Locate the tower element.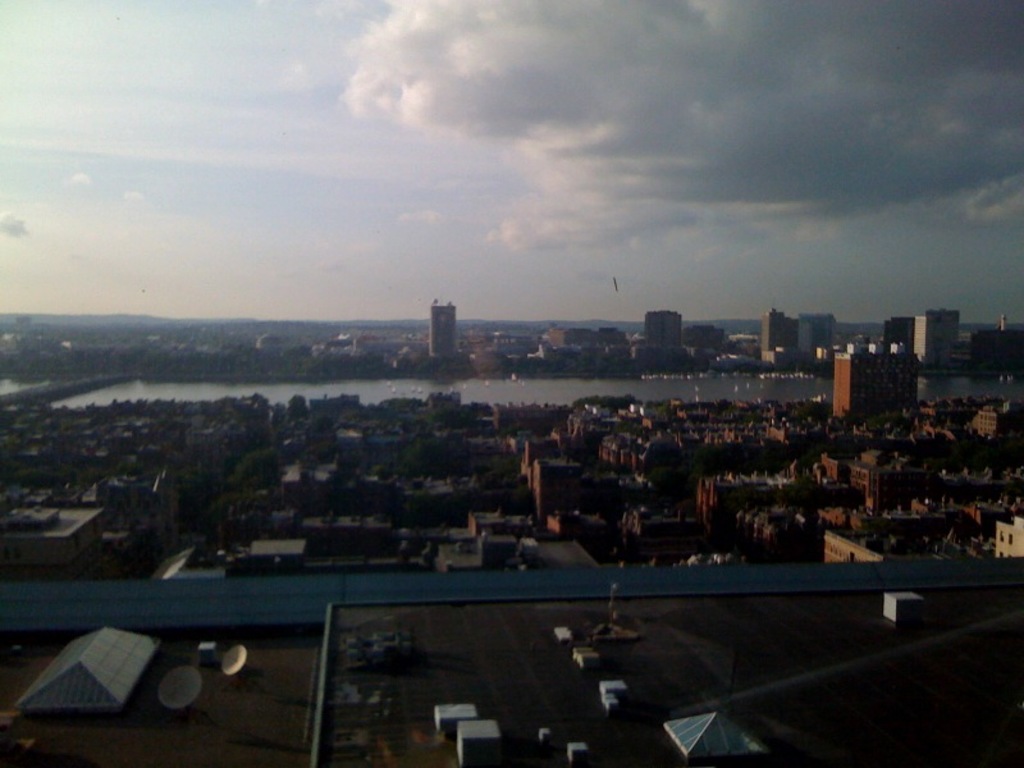
Element bbox: box=[918, 311, 954, 361].
